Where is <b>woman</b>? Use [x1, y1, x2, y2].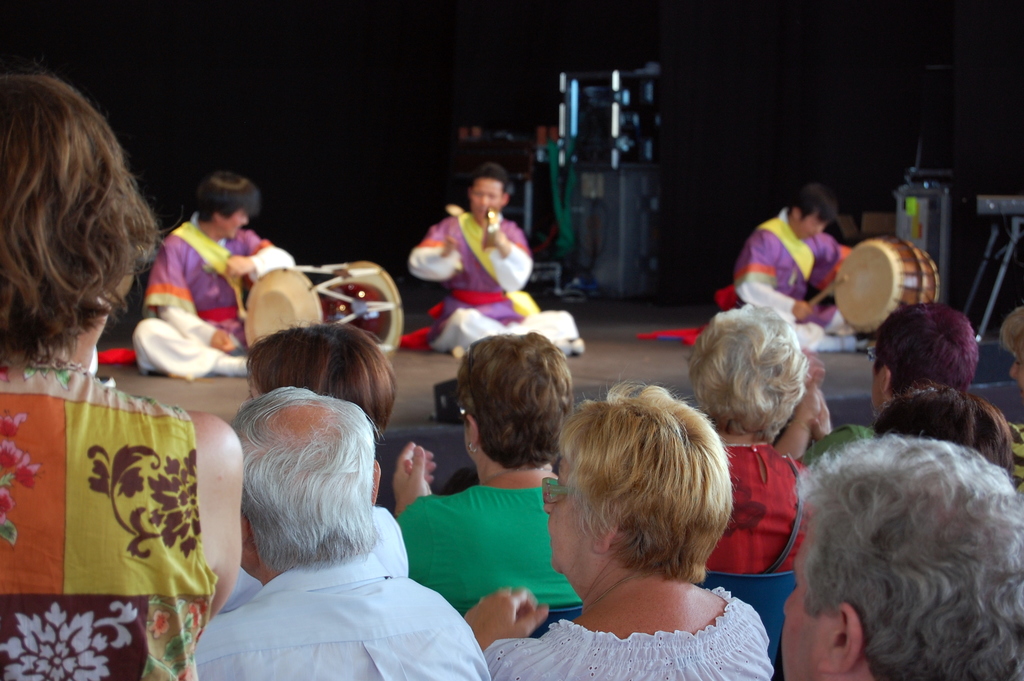
[392, 330, 584, 615].
